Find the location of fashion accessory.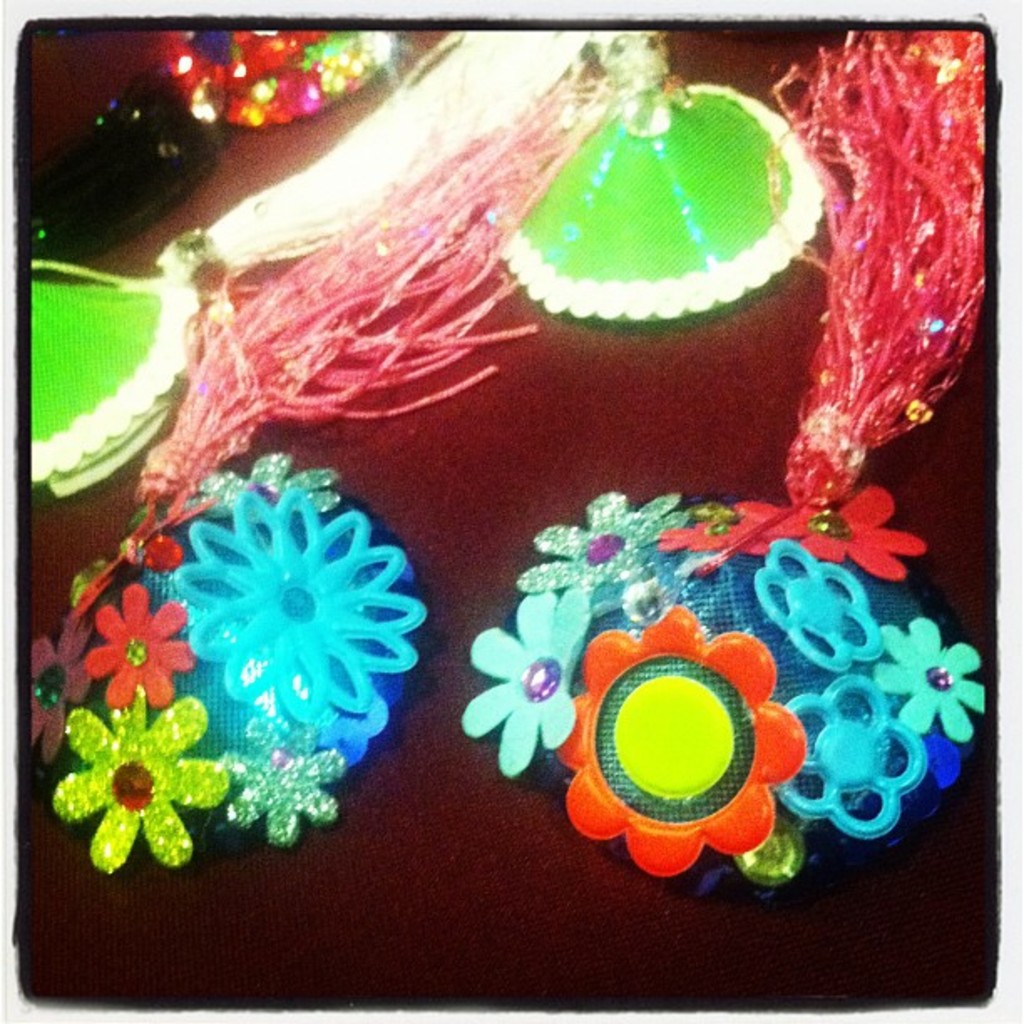
Location: crop(463, 23, 1001, 897).
